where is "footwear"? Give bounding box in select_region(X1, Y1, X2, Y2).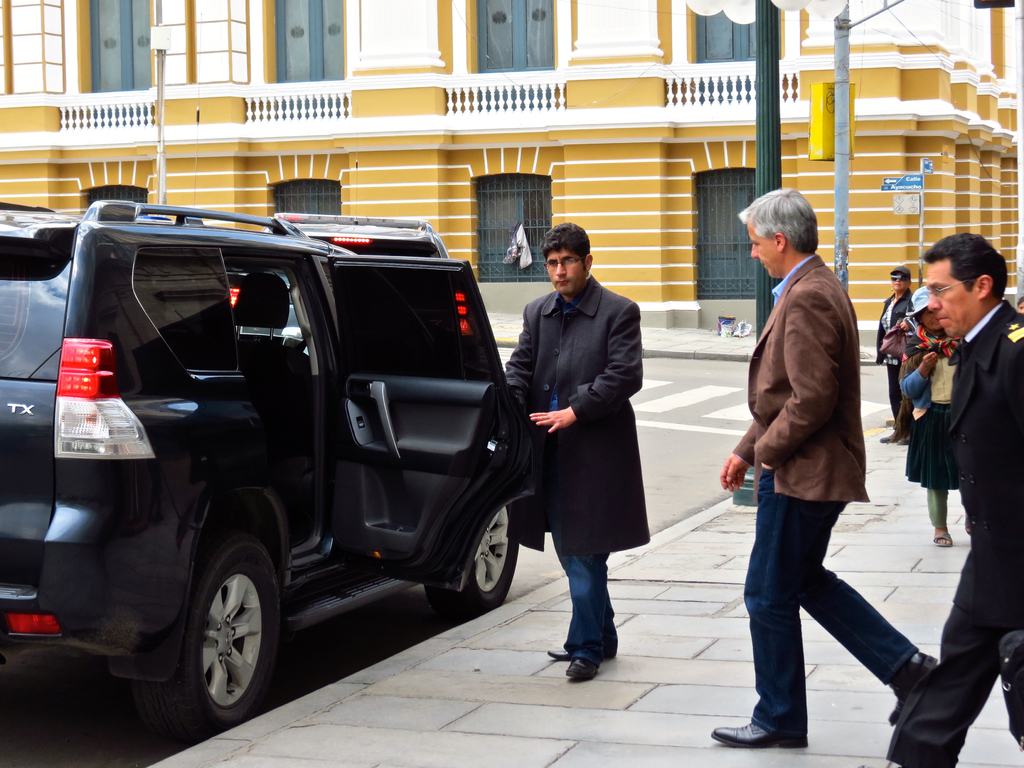
select_region(547, 647, 584, 662).
